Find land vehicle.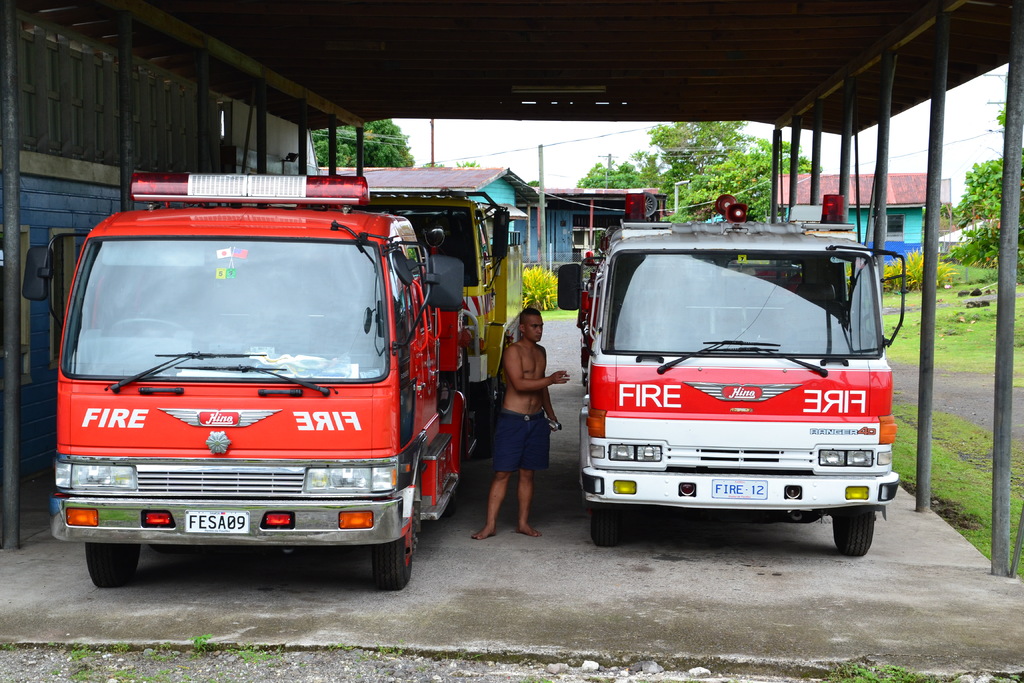
locate(52, 173, 469, 588).
